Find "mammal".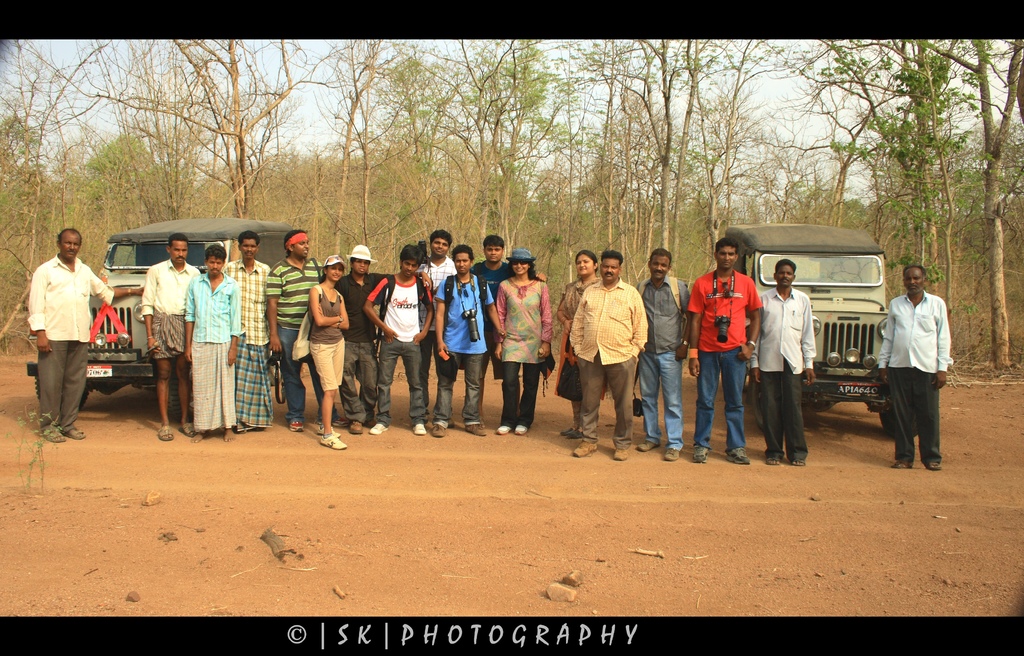
<region>422, 230, 457, 424</region>.
